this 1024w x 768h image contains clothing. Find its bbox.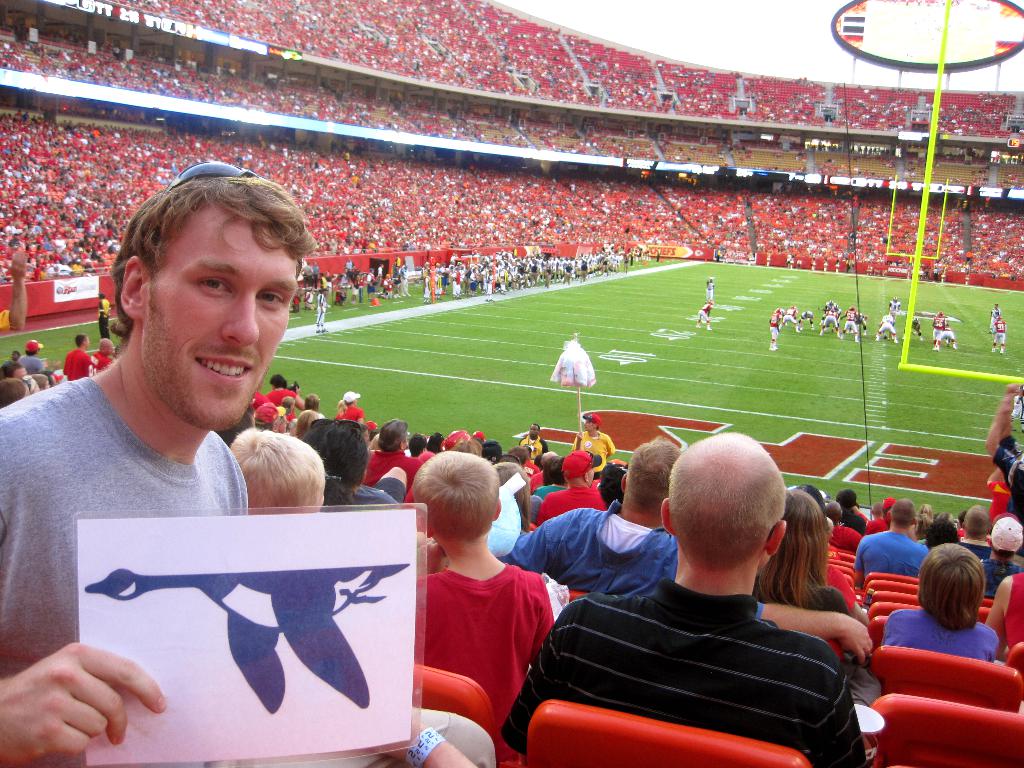
BBox(568, 431, 616, 474).
